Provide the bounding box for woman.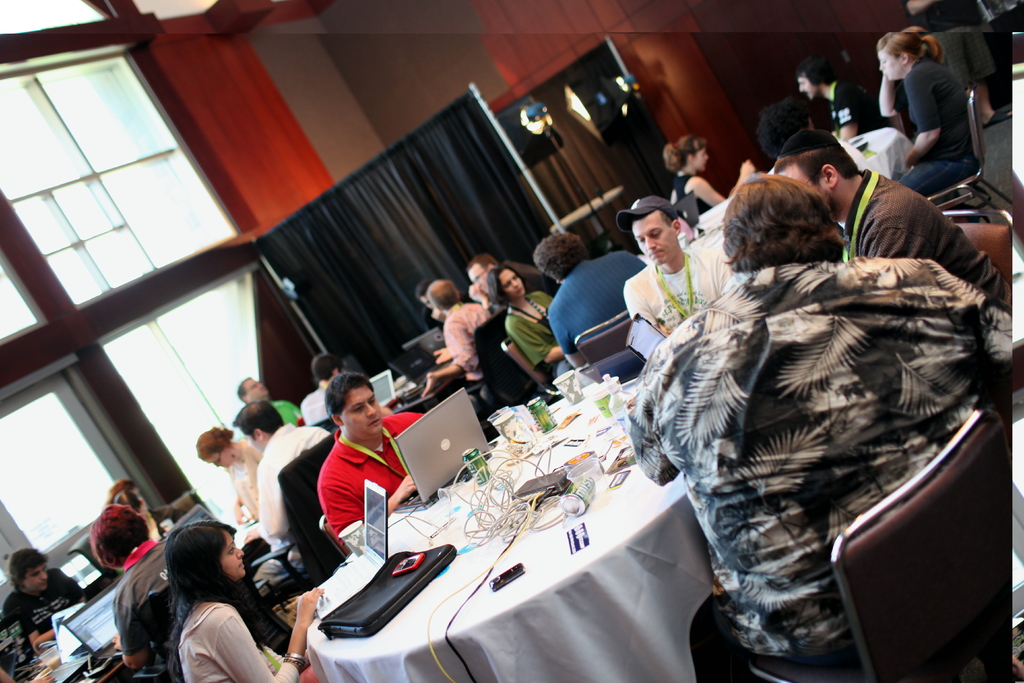
left=484, top=259, right=572, bottom=379.
